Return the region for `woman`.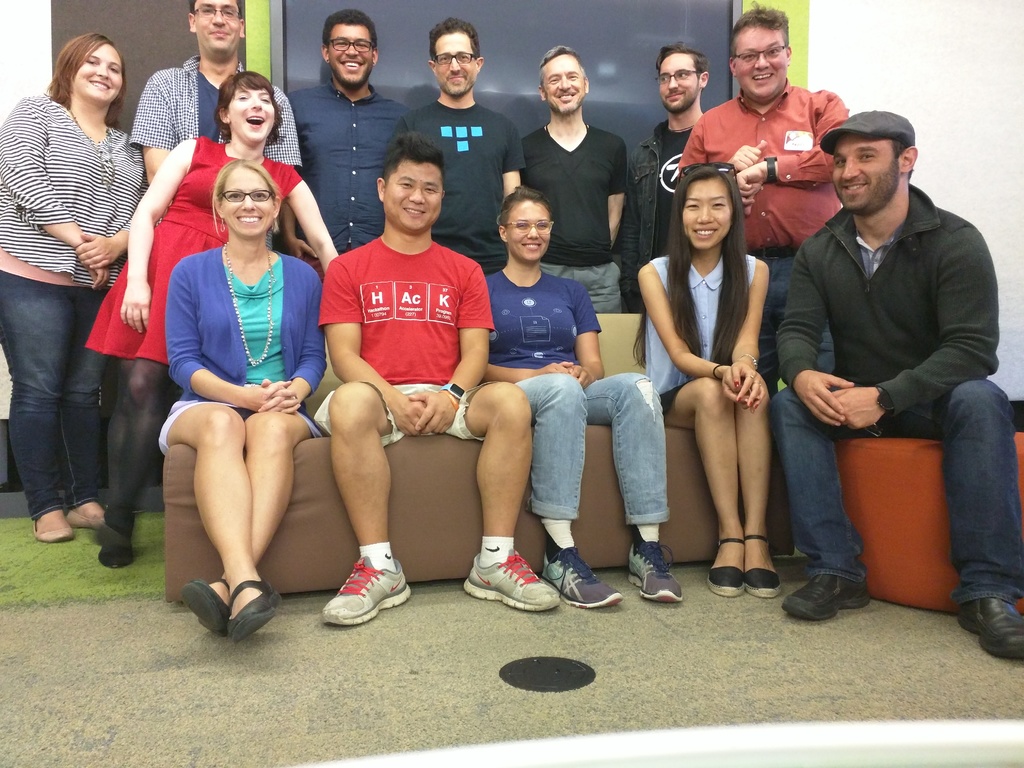
<bbox>88, 73, 340, 579</bbox>.
